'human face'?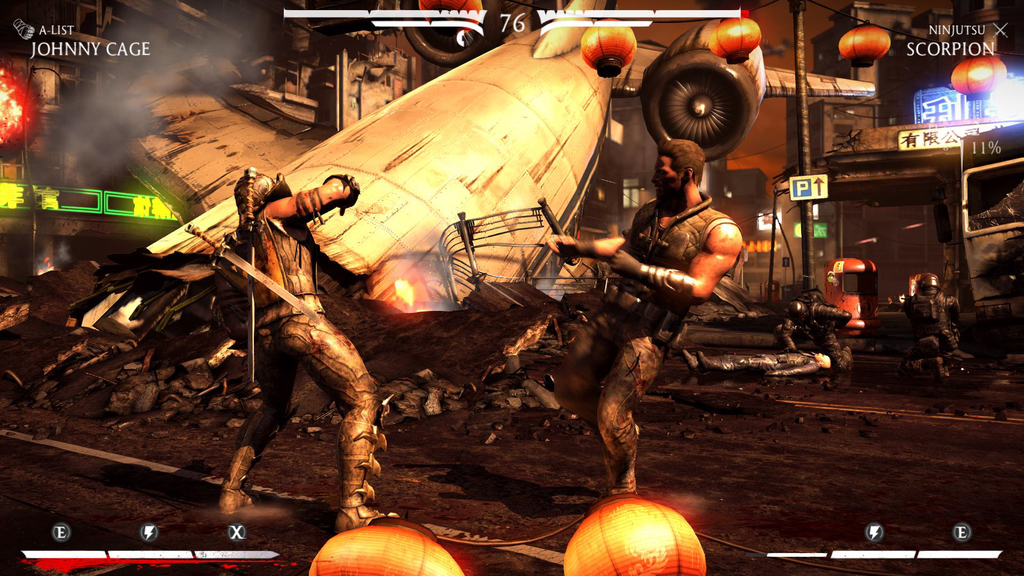
bbox=(651, 156, 685, 201)
